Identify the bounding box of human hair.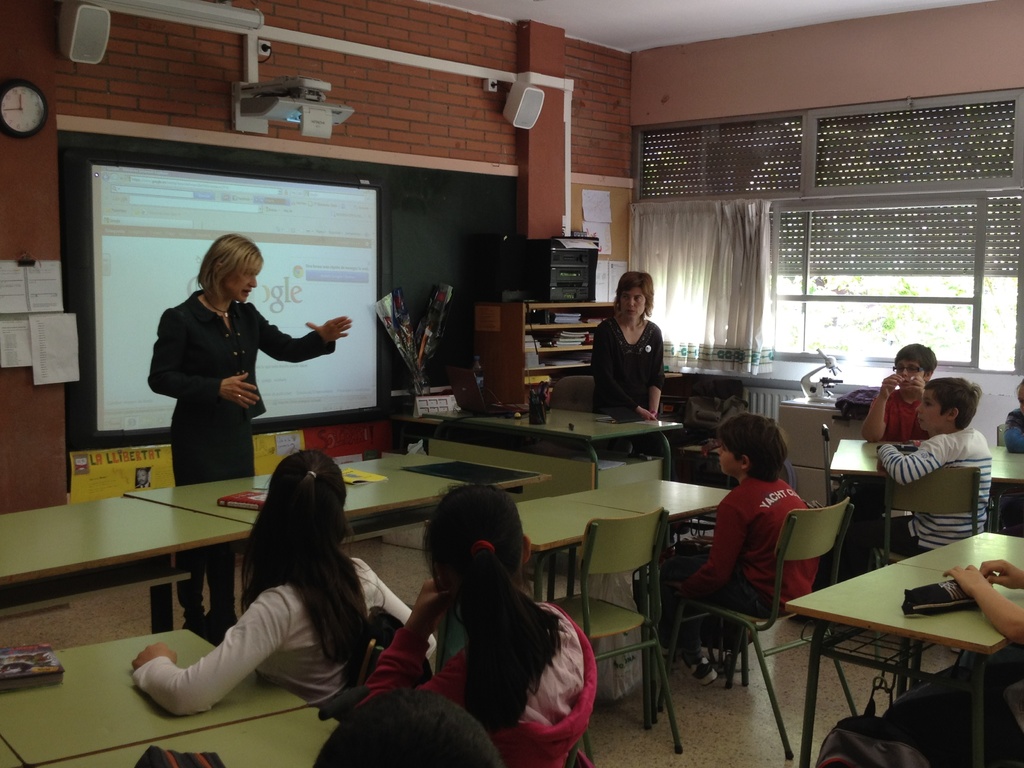
bbox(611, 270, 652, 323).
